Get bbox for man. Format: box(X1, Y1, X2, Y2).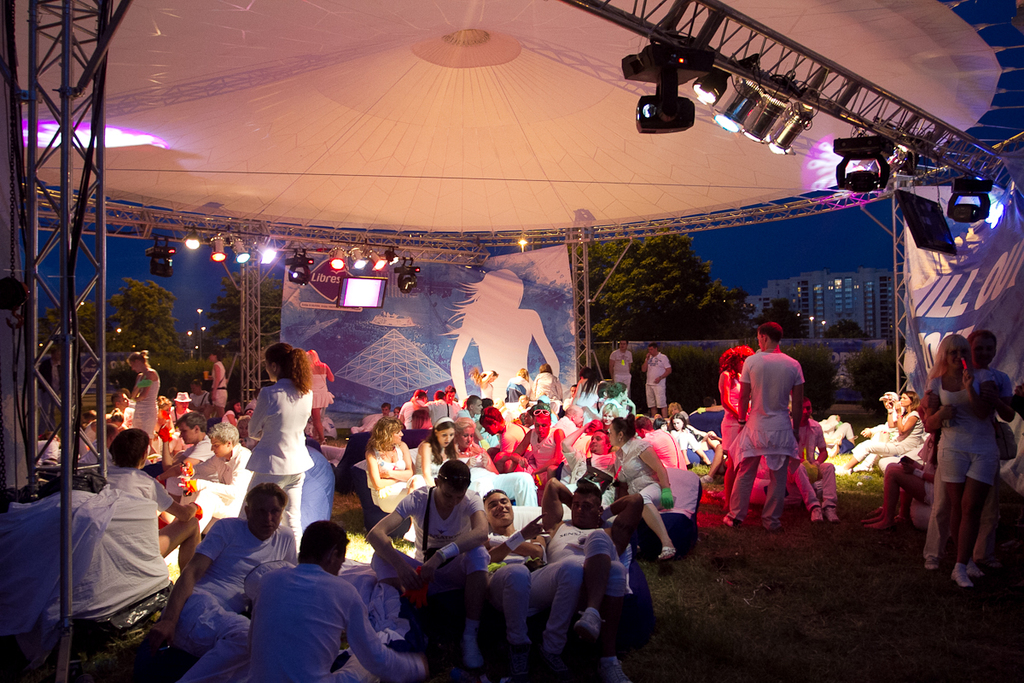
box(724, 324, 806, 532).
